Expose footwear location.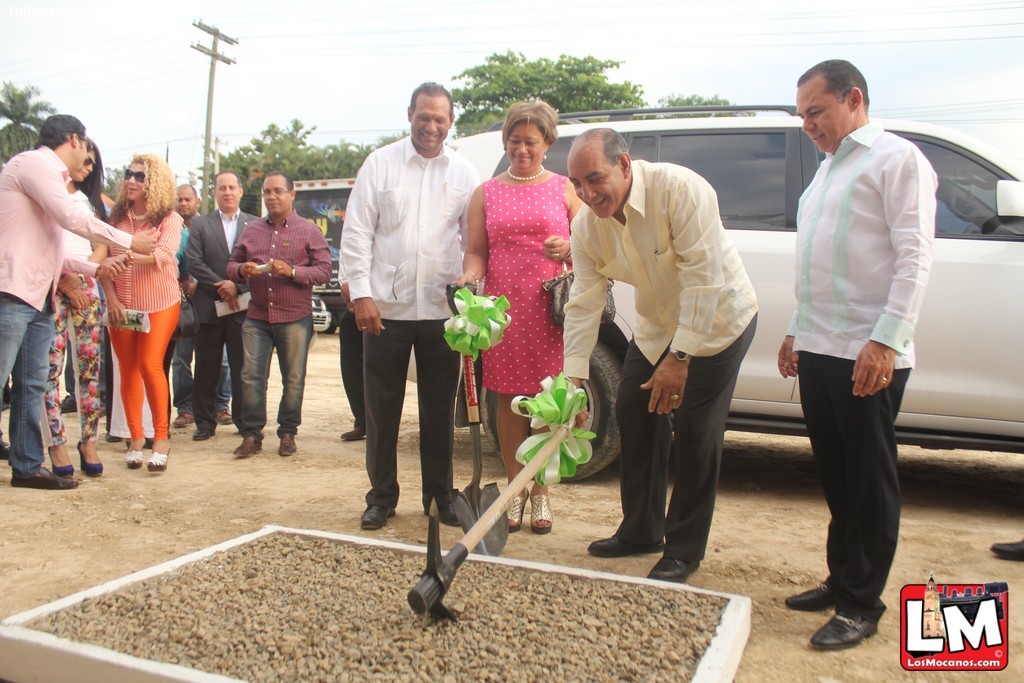
Exposed at l=174, t=411, r=196, b=426.
